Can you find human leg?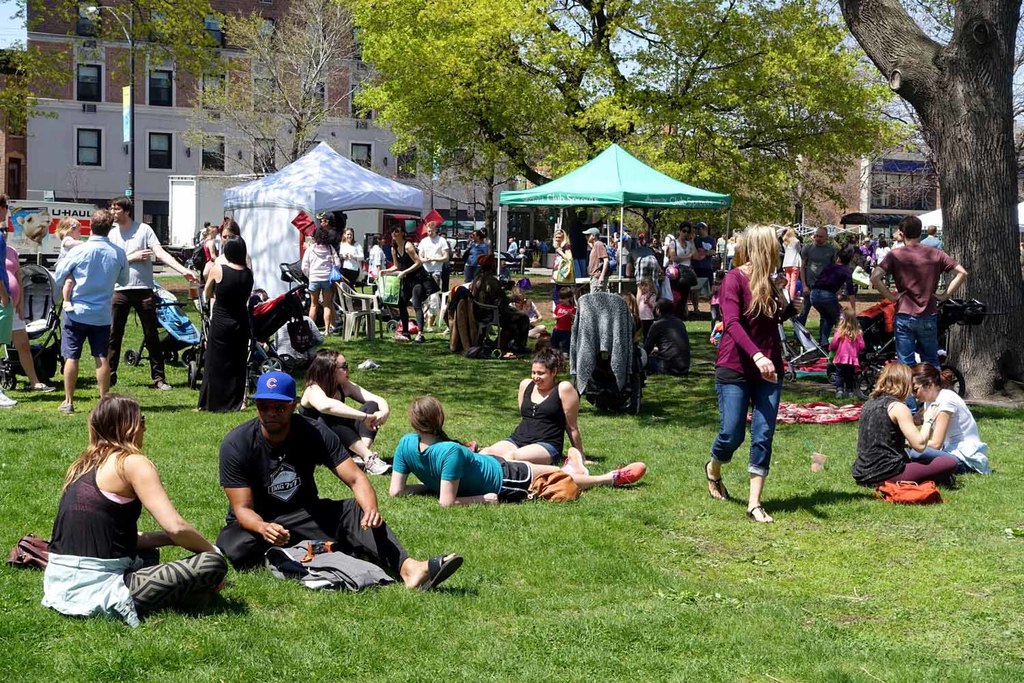
Yes, bounding box: region(218, 517, 265, 572).
